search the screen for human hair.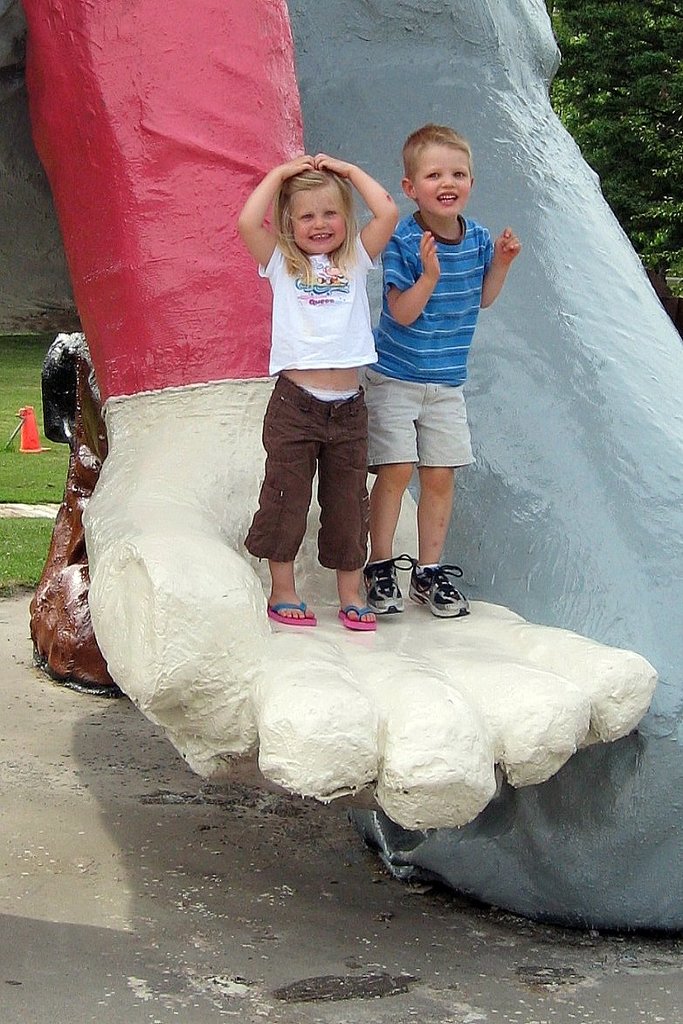
Found at bbox=[276, 161, 364, 283].
